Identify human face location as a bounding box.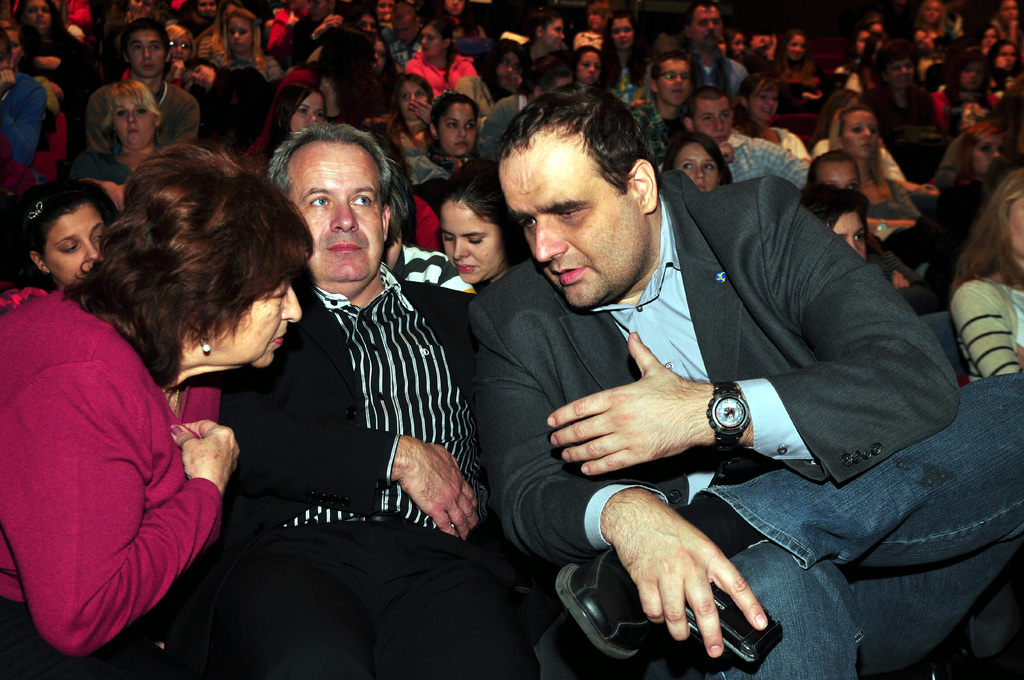
bbox=(786, 35, 803, 56).
